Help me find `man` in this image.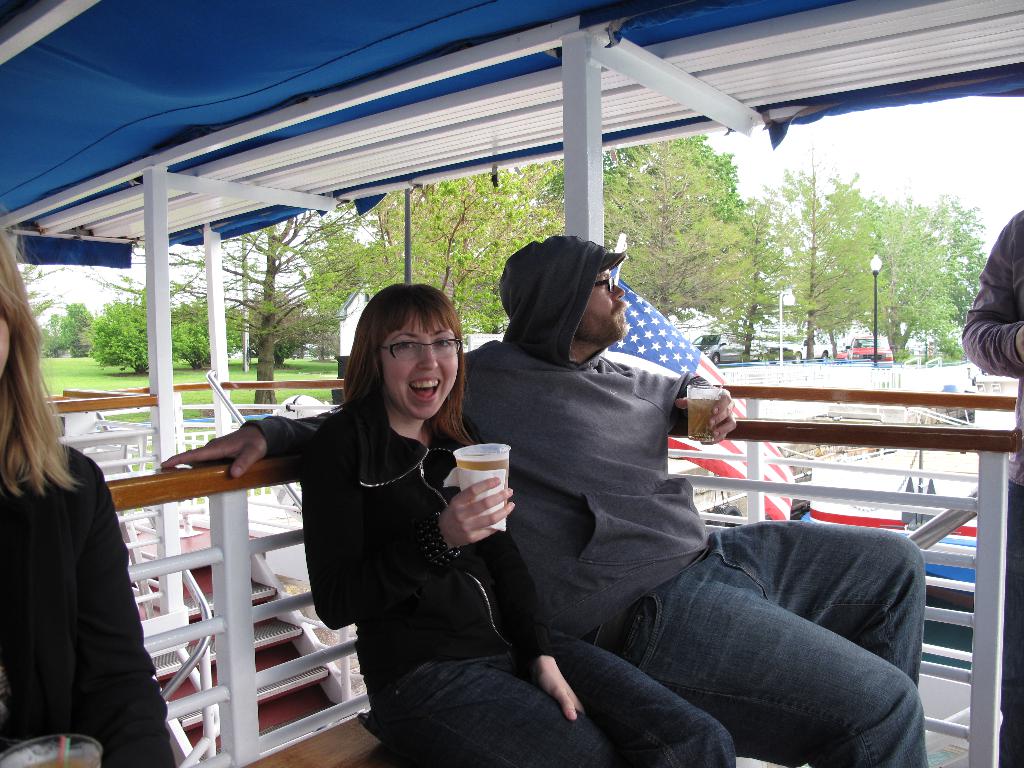
Found it: left=179, top=237, right=927, bottom=767.
